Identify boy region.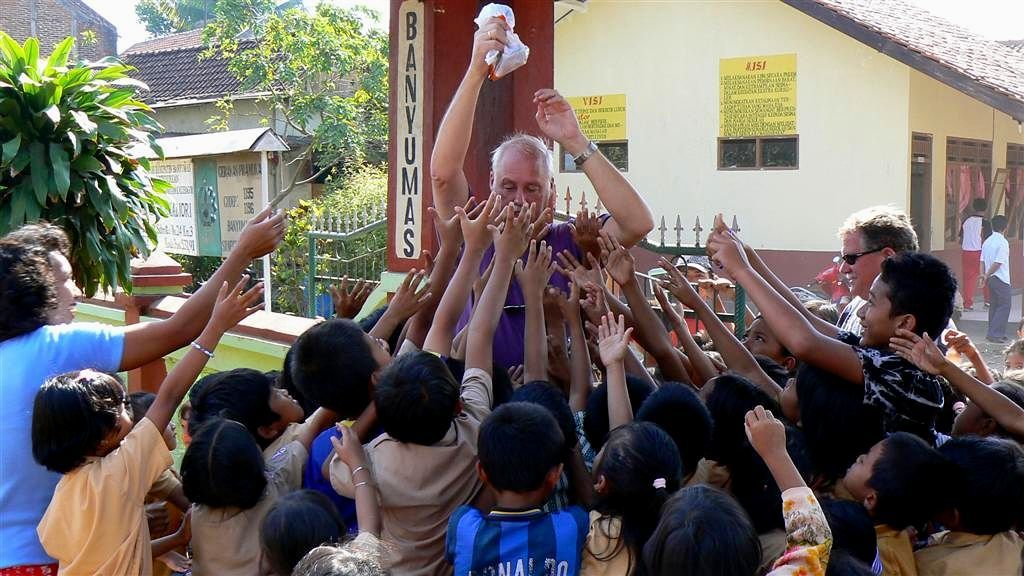
Region: detection(441, 398, 593, 575).
